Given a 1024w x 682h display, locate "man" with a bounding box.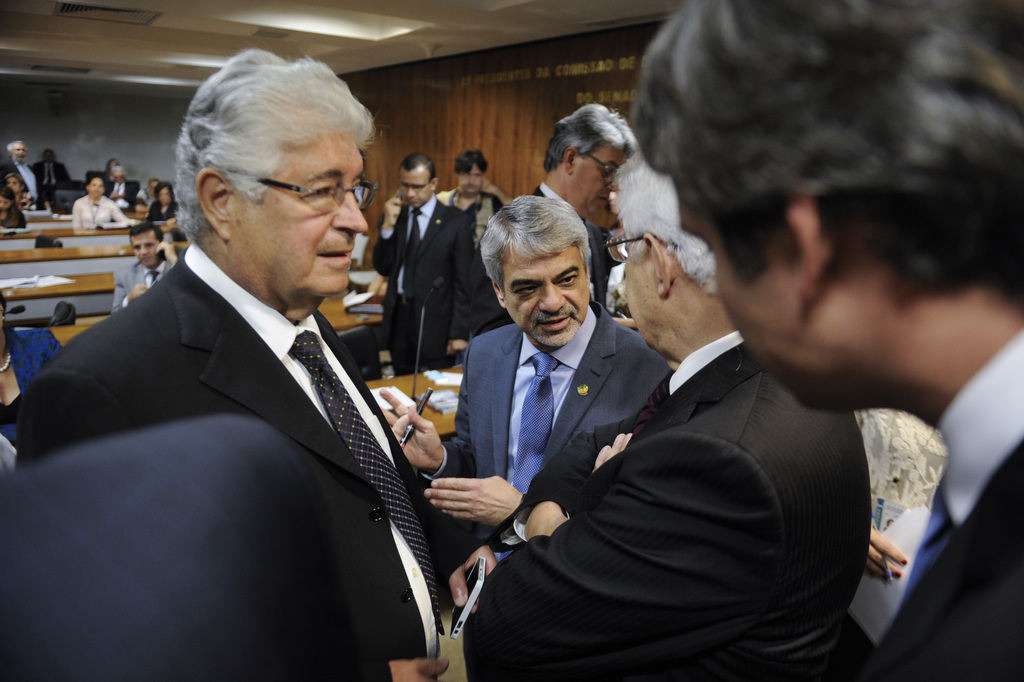
Located: rect(4, 136, 49, 207).
